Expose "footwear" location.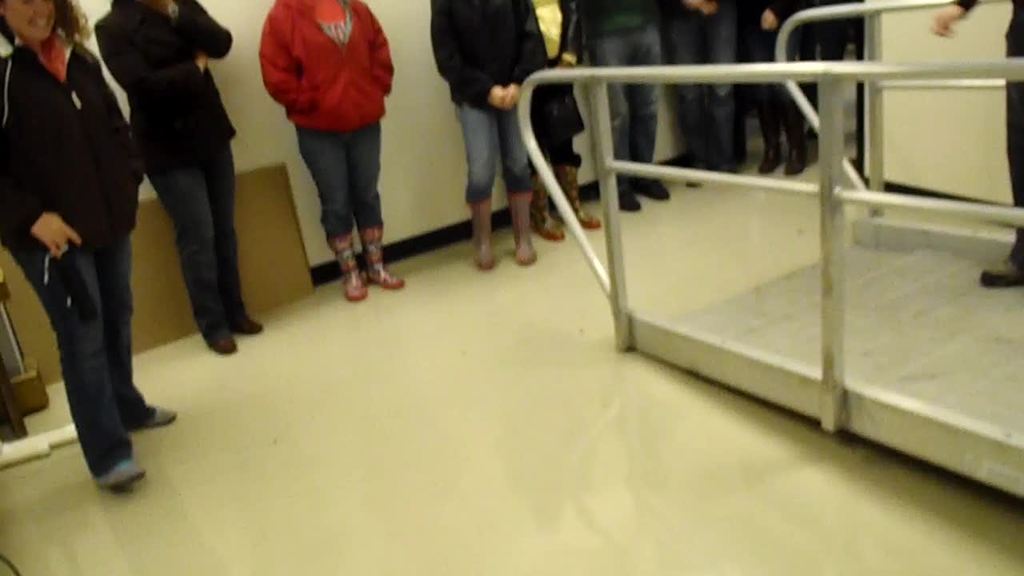
Exposed at bbox=[90, 453, 147, 491].
